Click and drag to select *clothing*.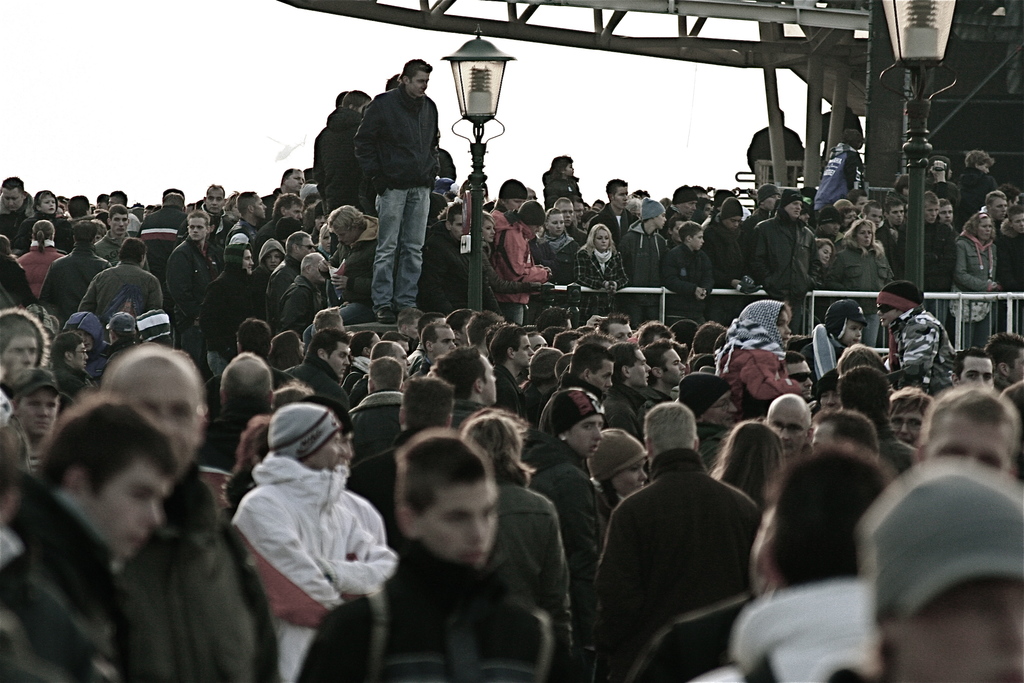
Selection: bbox=[252, 238, 289, 319].
